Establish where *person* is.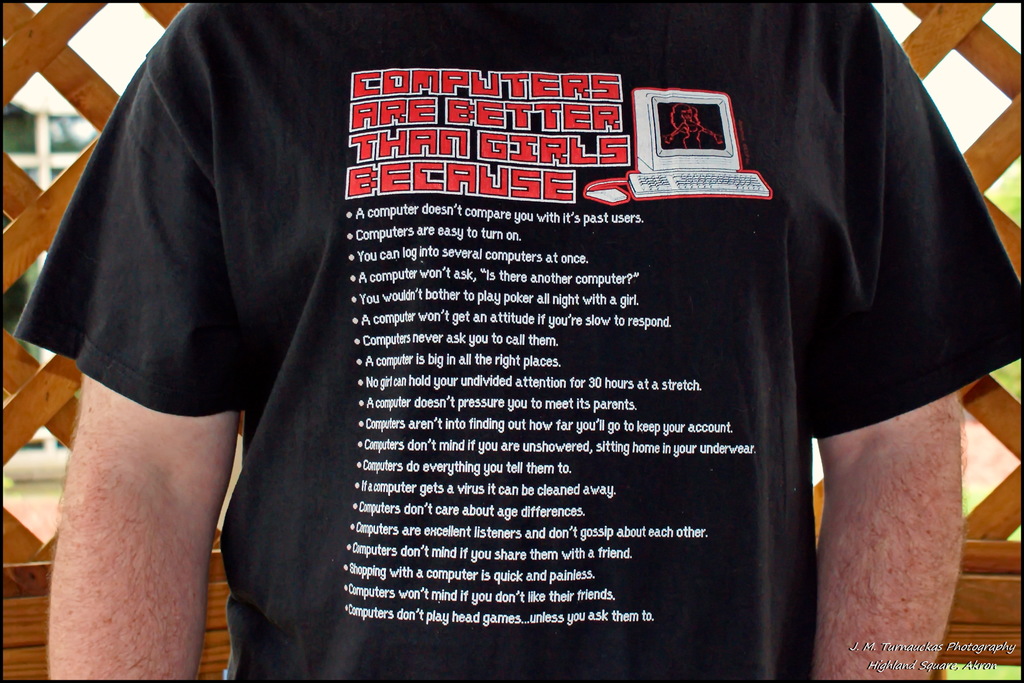
Established at locate(5, 0, 1023, 682).
